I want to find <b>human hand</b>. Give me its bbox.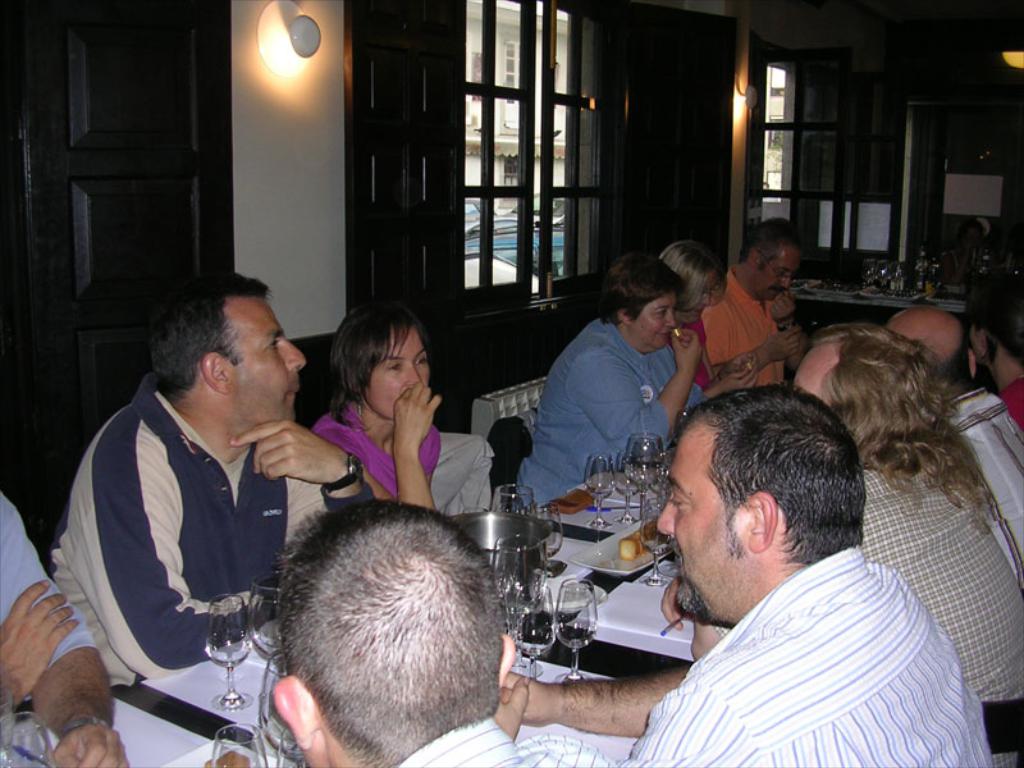
pyautogui.locateOnScreen(657, 570, 722, 660).
